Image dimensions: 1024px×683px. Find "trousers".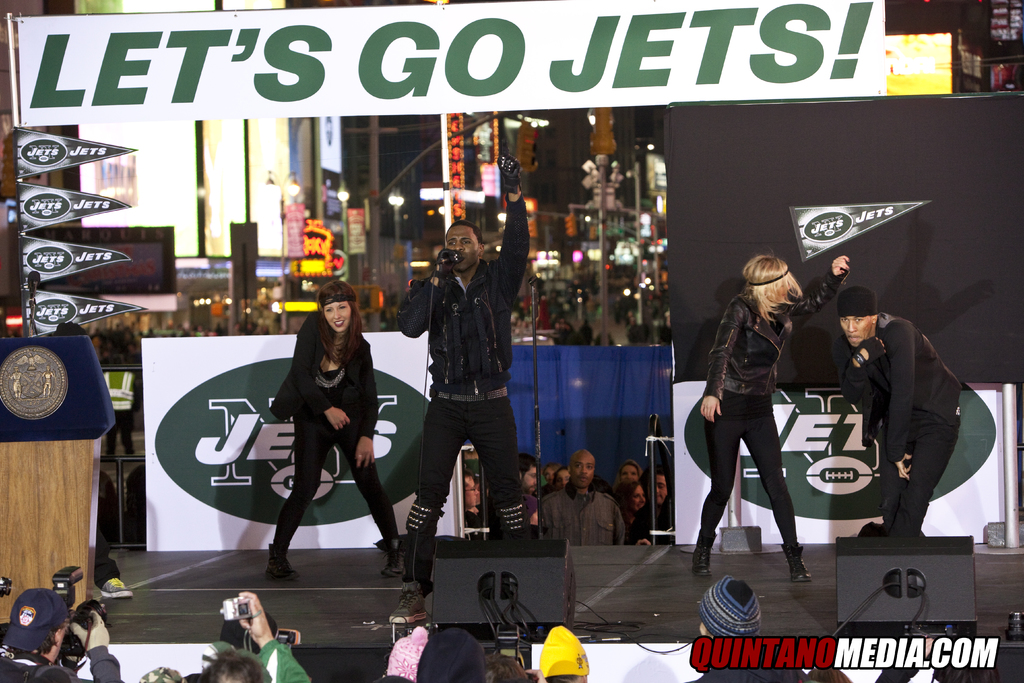
bbox=[272, 423, 402, 558].
